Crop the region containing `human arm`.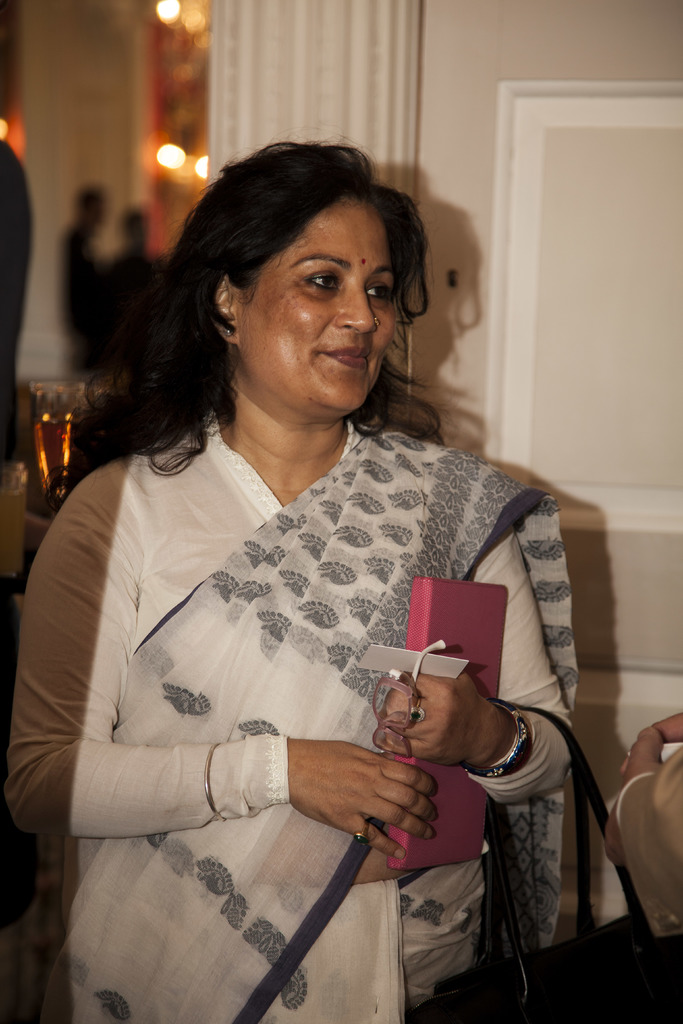
Crop region: box=[604, 731, 682, 935].
